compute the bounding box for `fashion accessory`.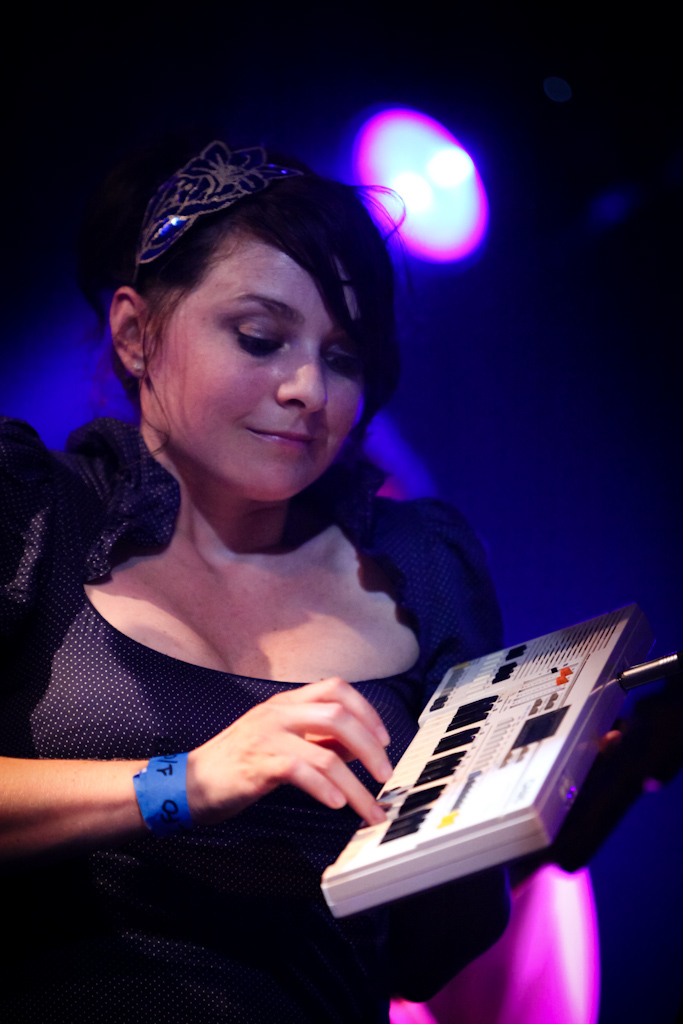
<region>121, 136, 302, 292</region>.
